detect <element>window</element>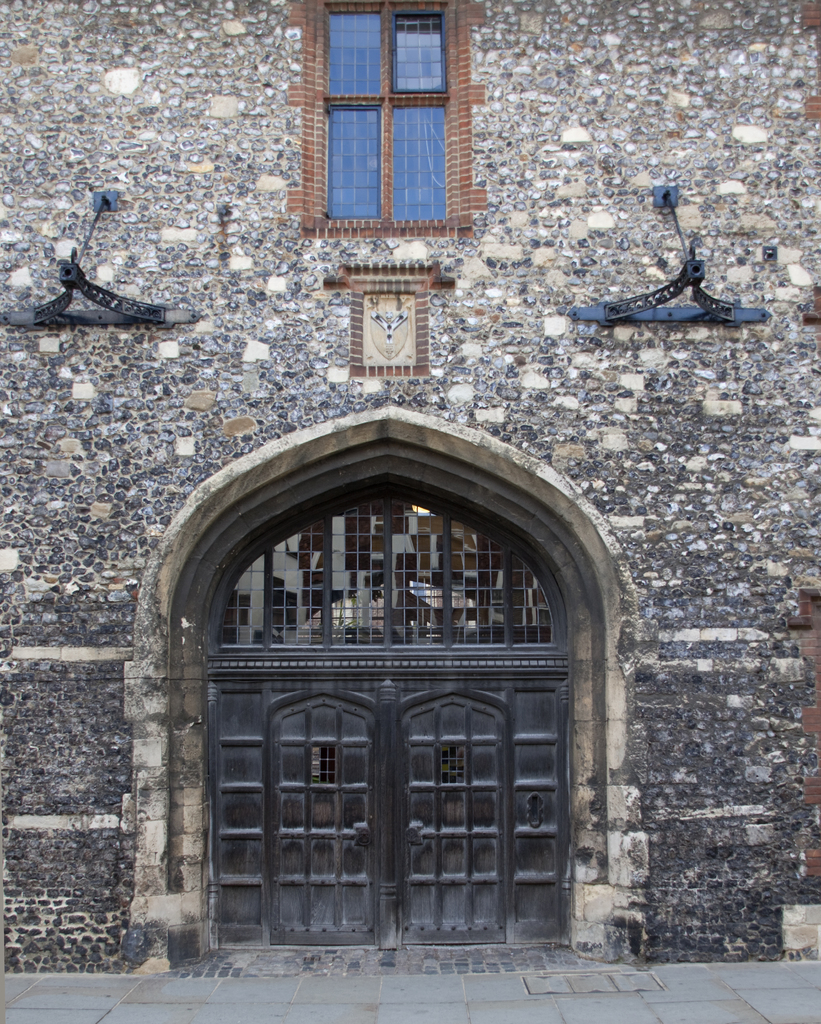
[281,0,490,243]
